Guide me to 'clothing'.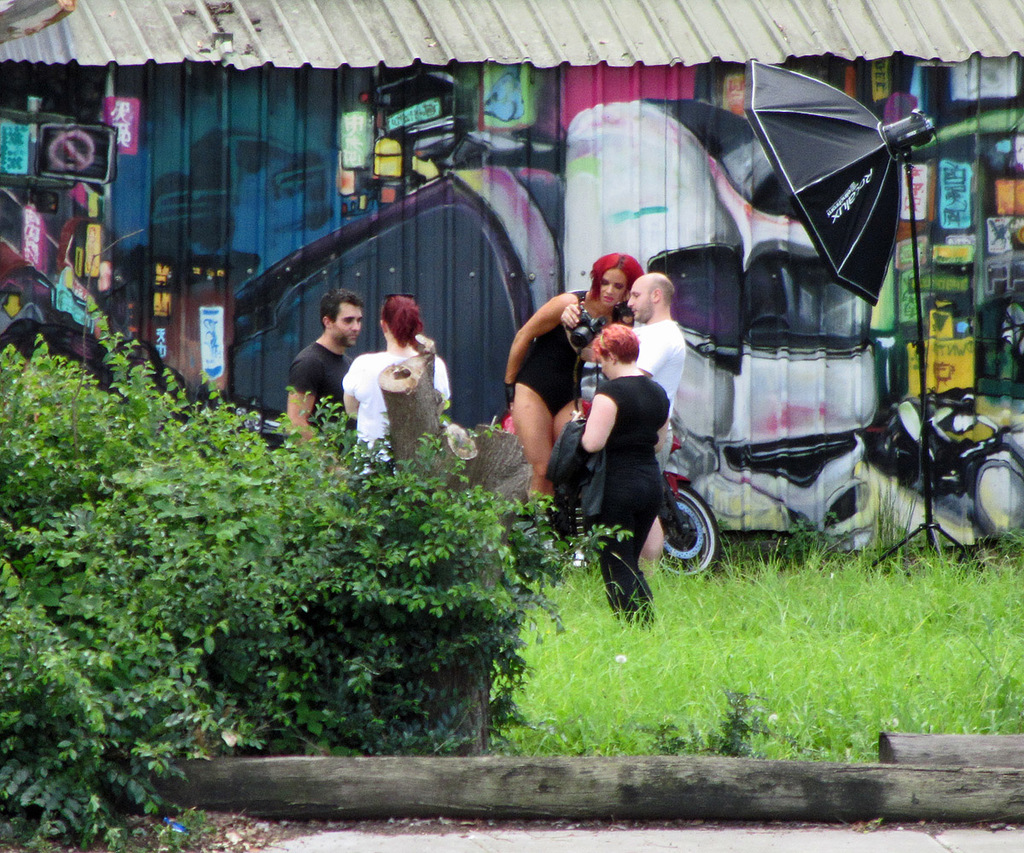
Guidance: BBox(340, 342, 451, 479).
